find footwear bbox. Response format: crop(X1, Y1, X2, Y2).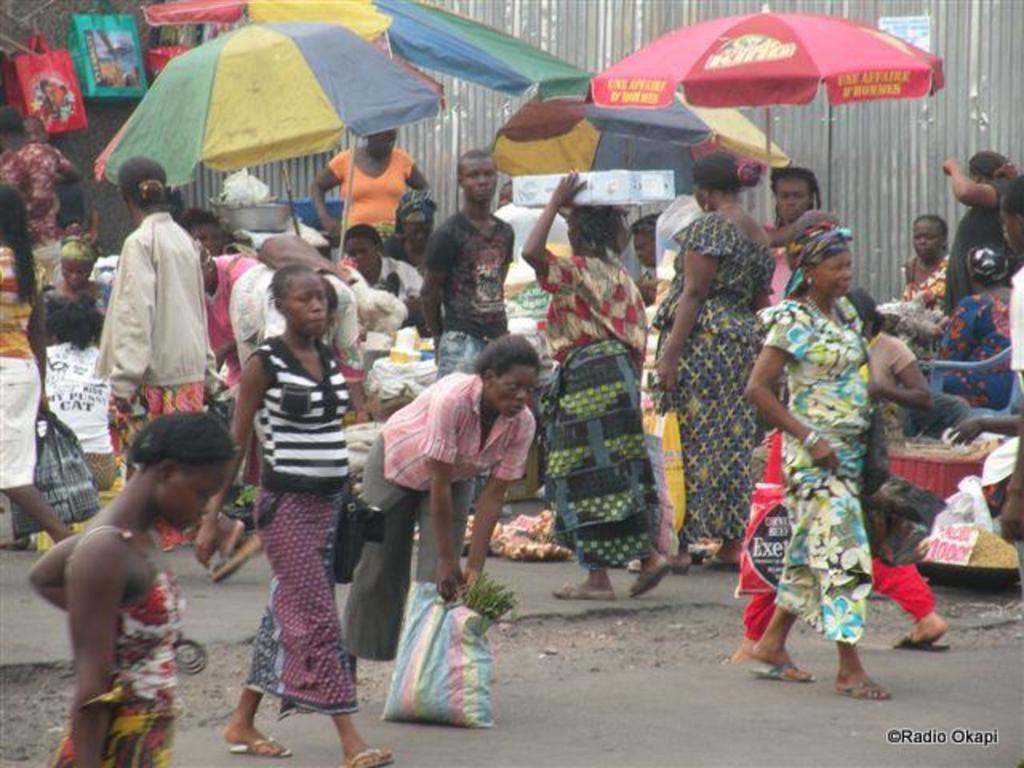
crop(752, 661, 805, 683).
